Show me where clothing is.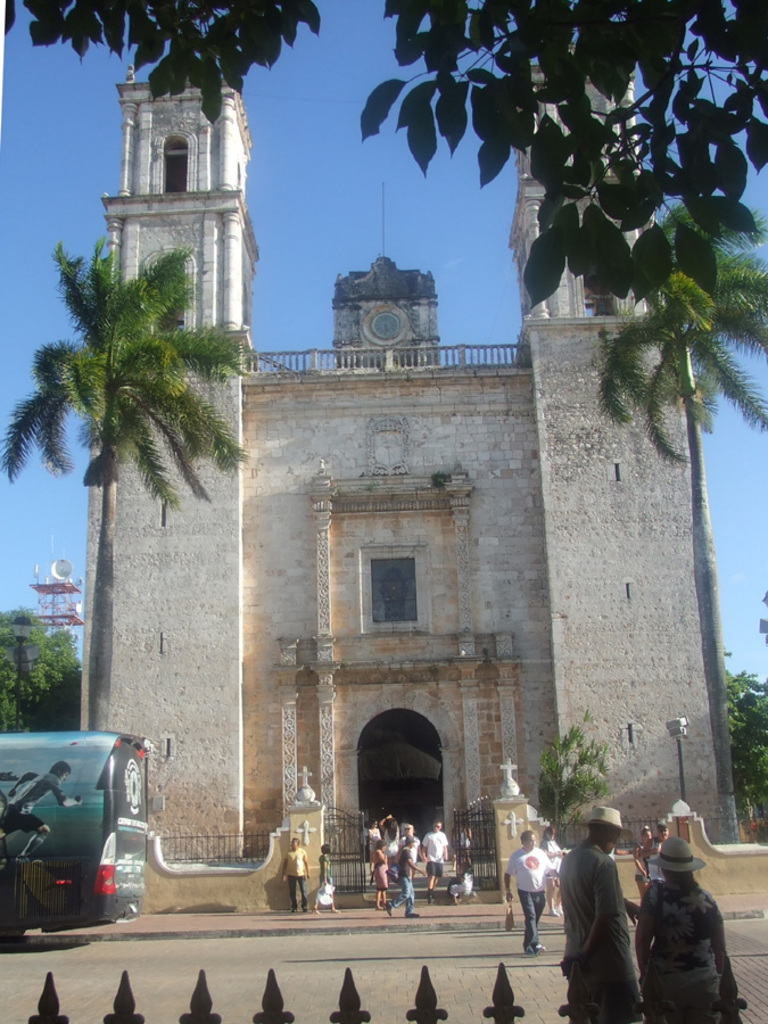
clothing is at rect(496, 841, 551, 953).
